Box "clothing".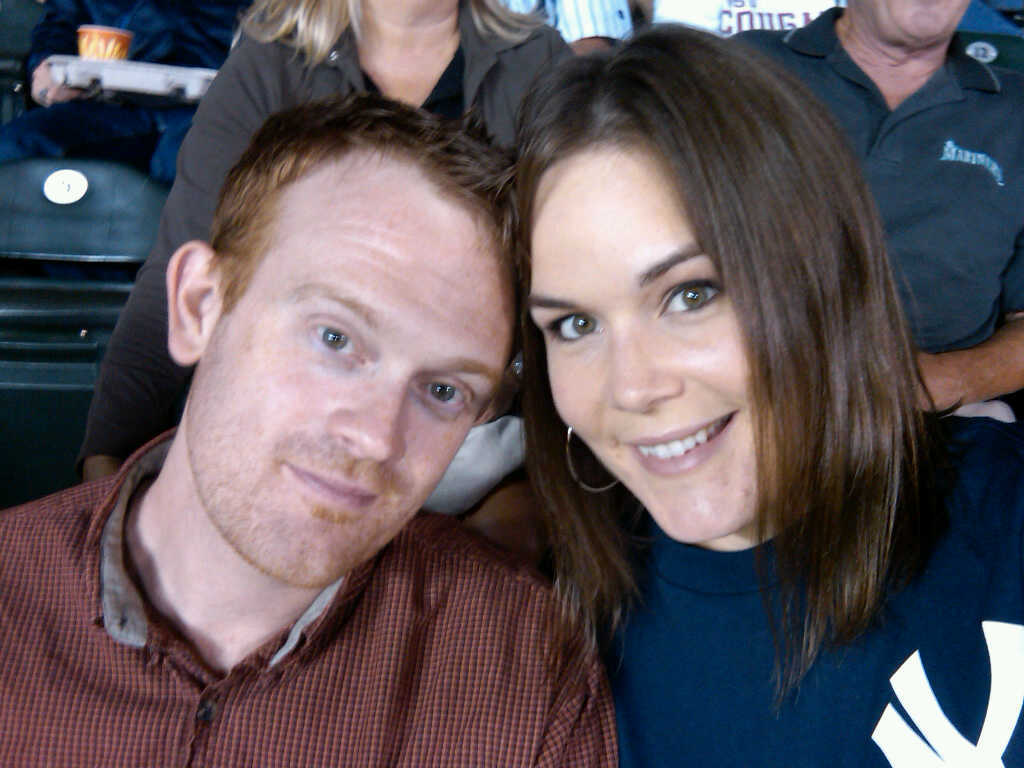
0 412 616 767.
